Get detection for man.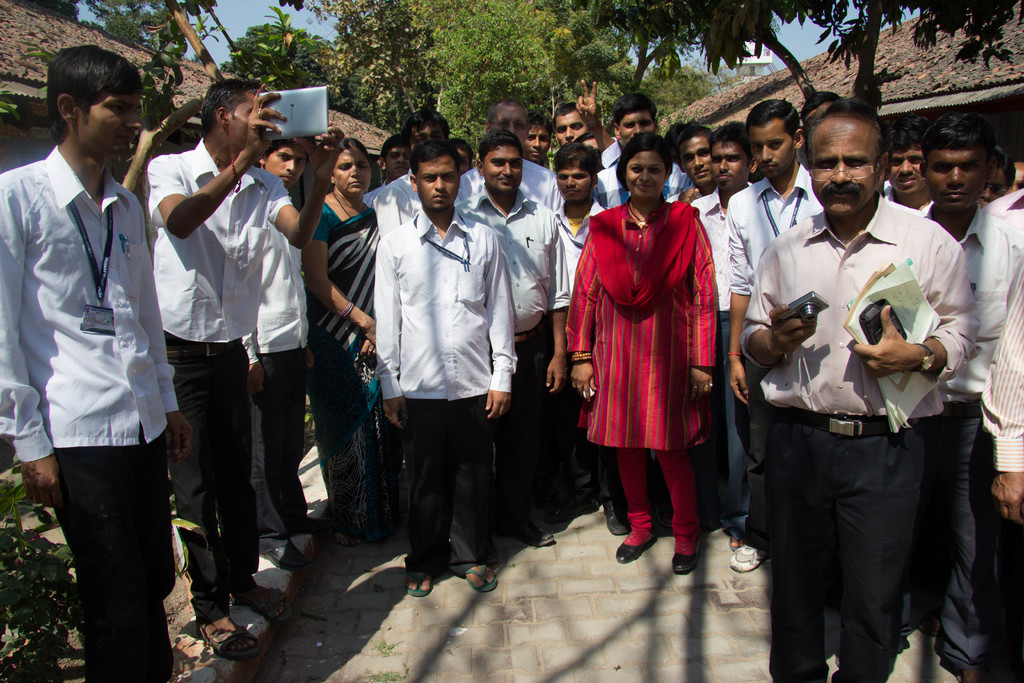
Detection: box=[458, 99, 561, 215].
